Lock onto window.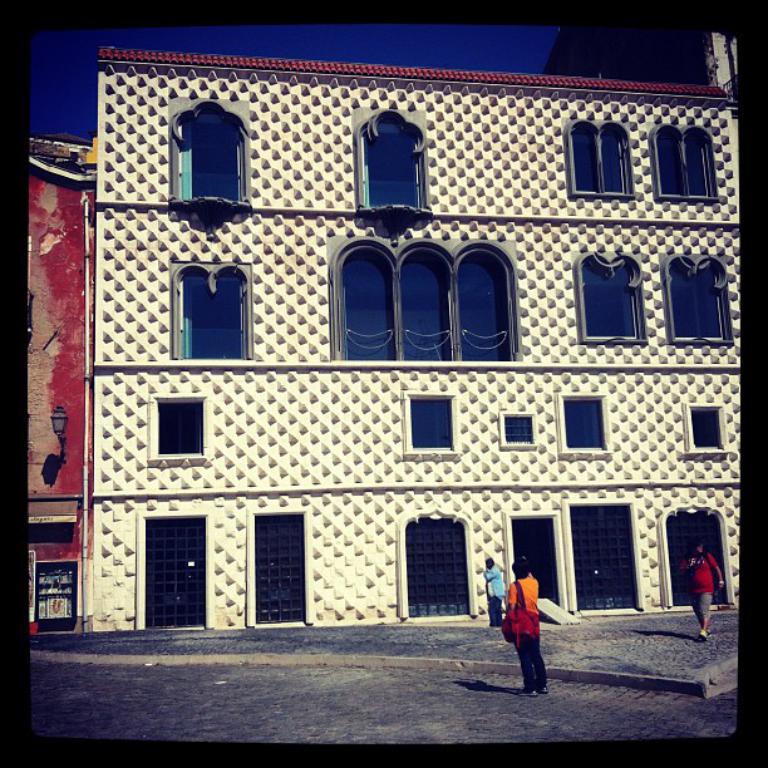
Locked: select_region(177, 98, 253, 207).
